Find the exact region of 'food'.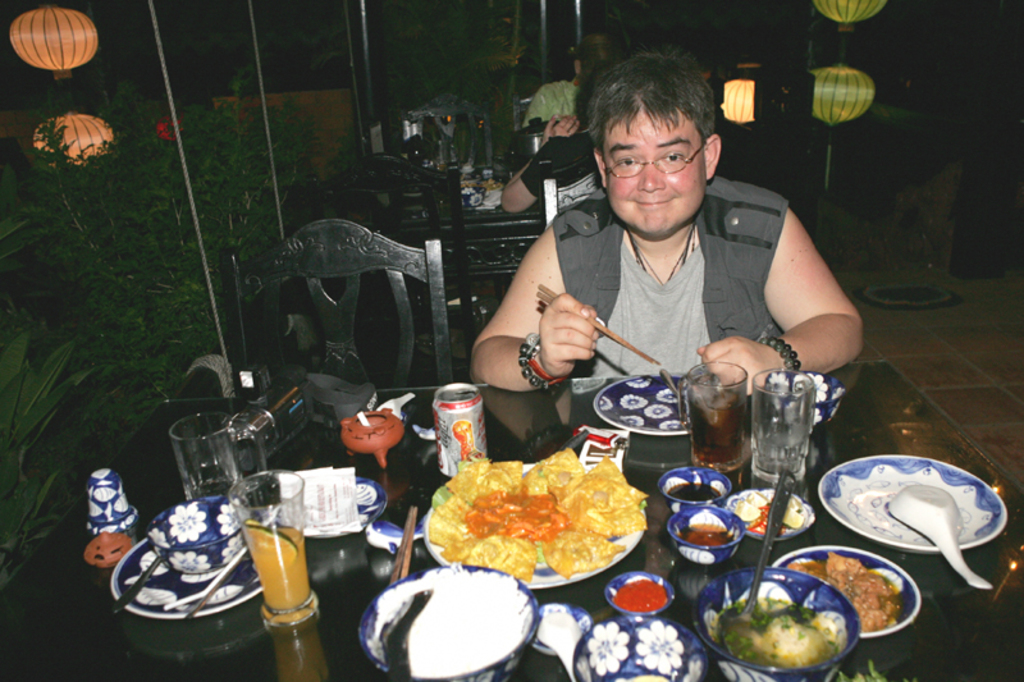
Exact region: [x1=787, y1=550, x2=899, y2=632].
